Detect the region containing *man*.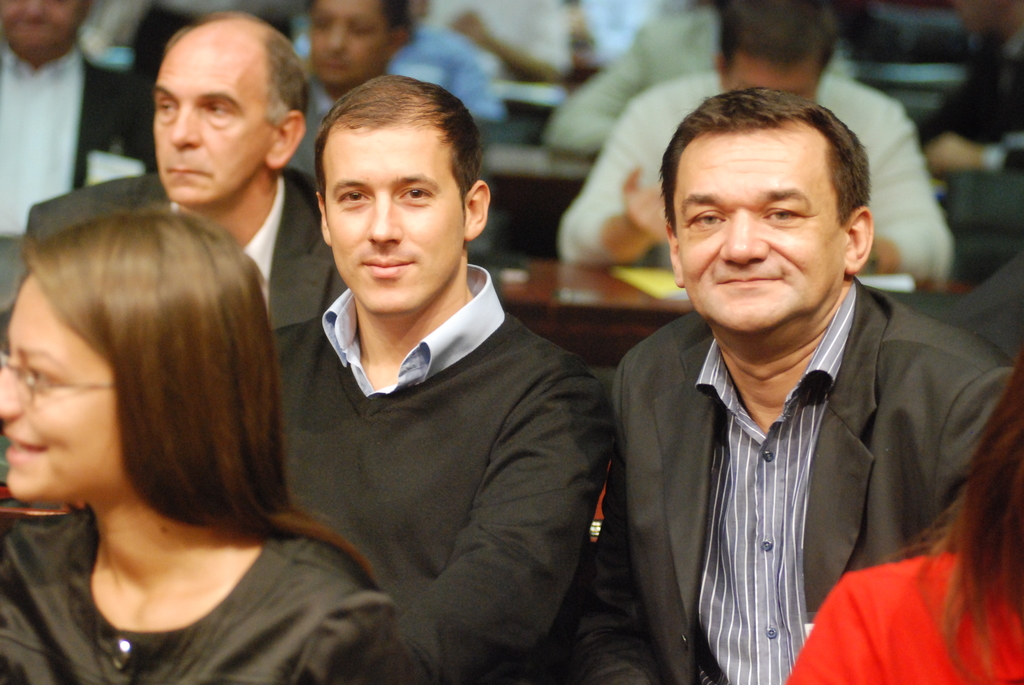
[560, 93, 1007, 672].
